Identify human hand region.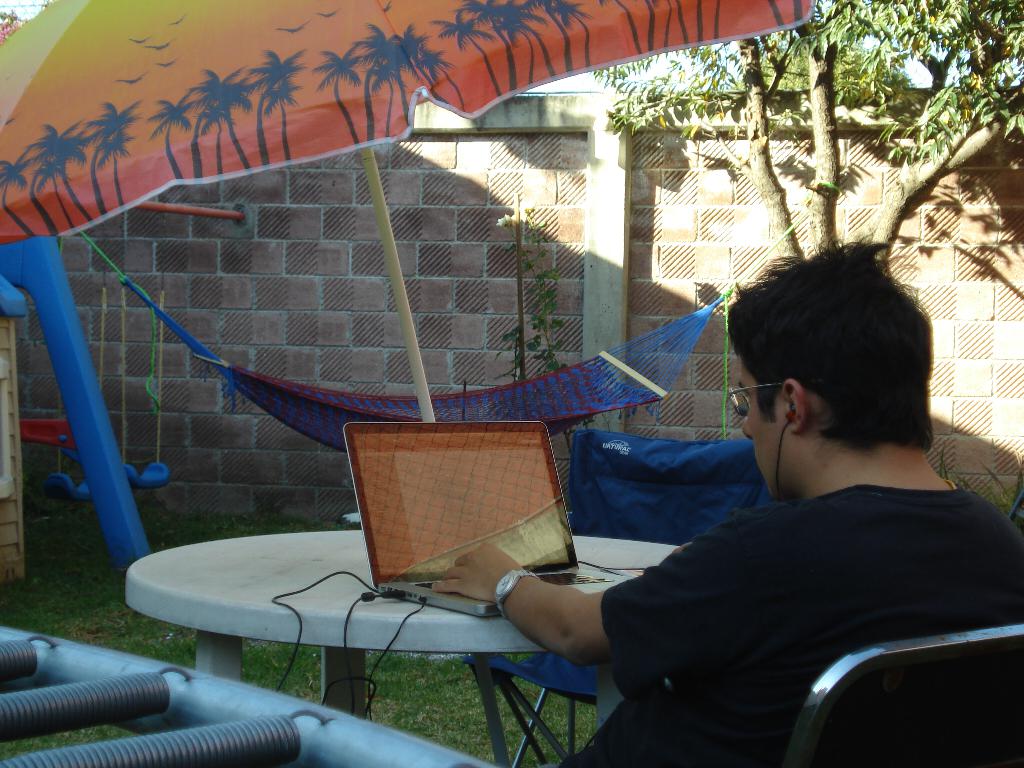
Region: (426, 538, 525, 604).
